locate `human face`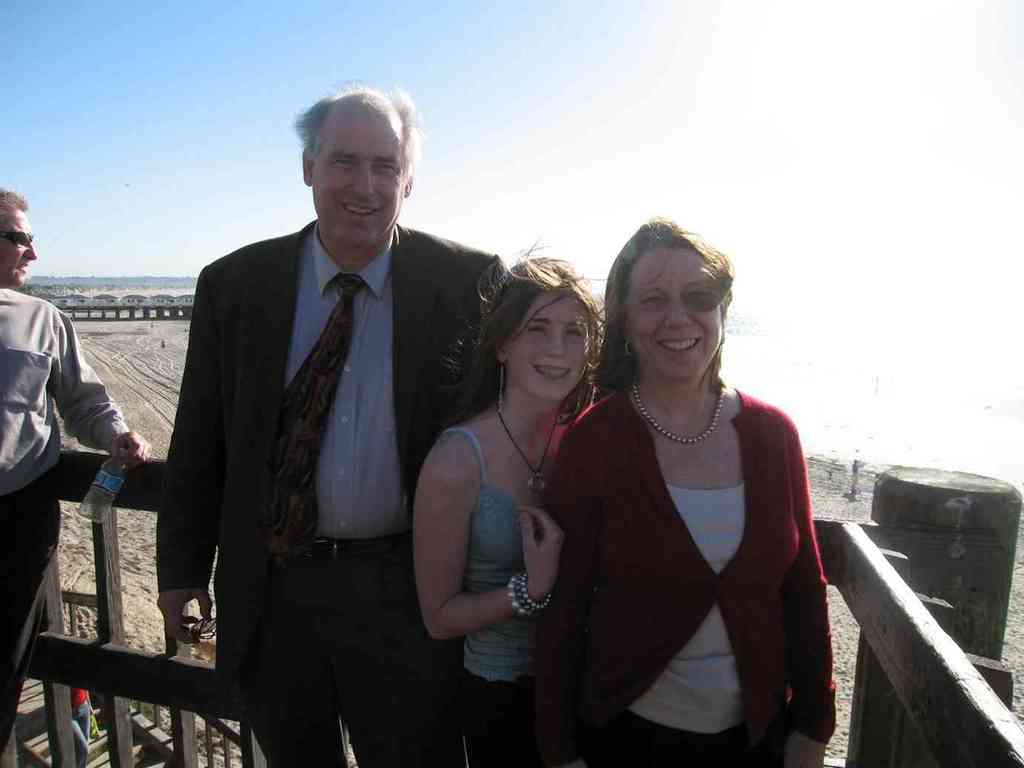
BBox(507, 293, 592, 403)
